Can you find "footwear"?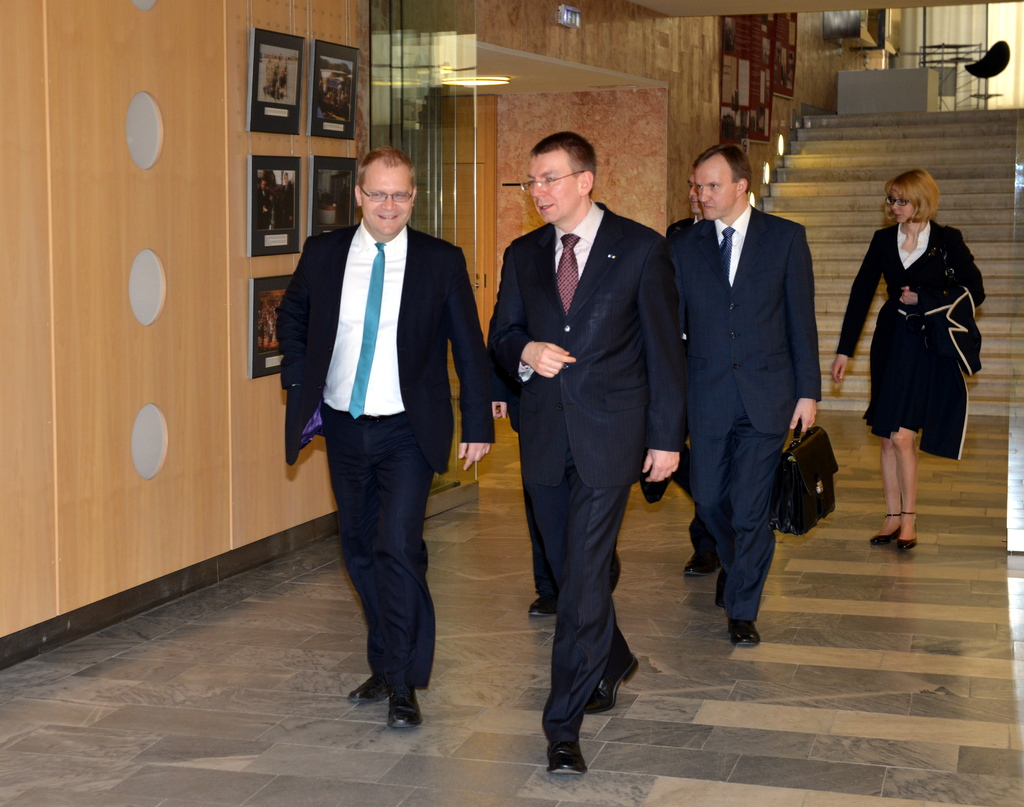
Yes, bounding box: bbox=(873, 526, 900, 542).
